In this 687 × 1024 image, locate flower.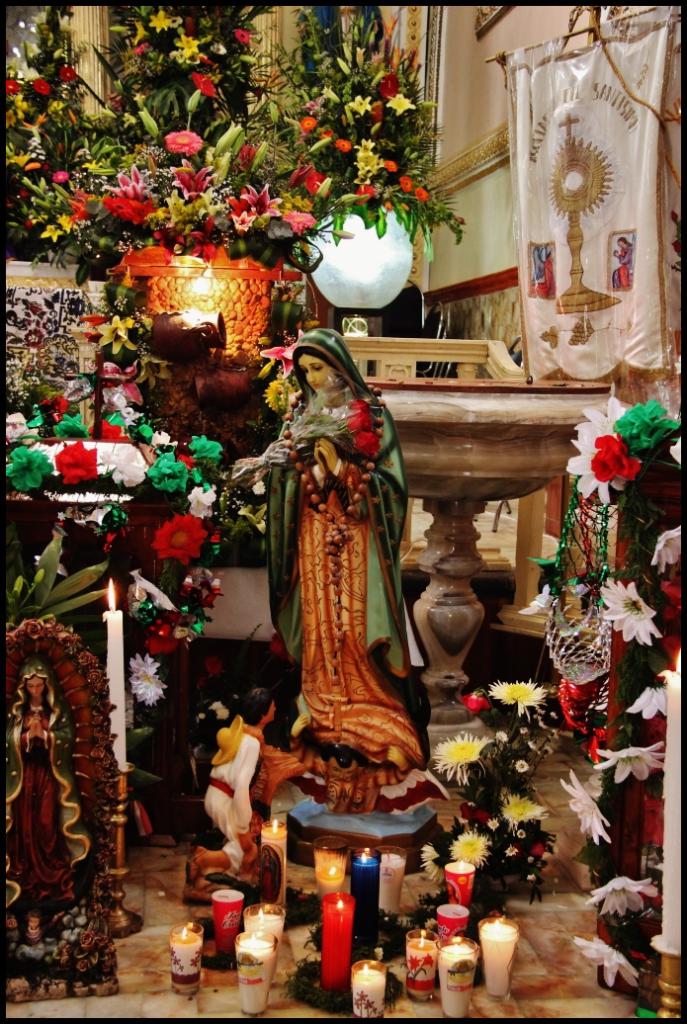
Bounding box: (625,677,674,720).
